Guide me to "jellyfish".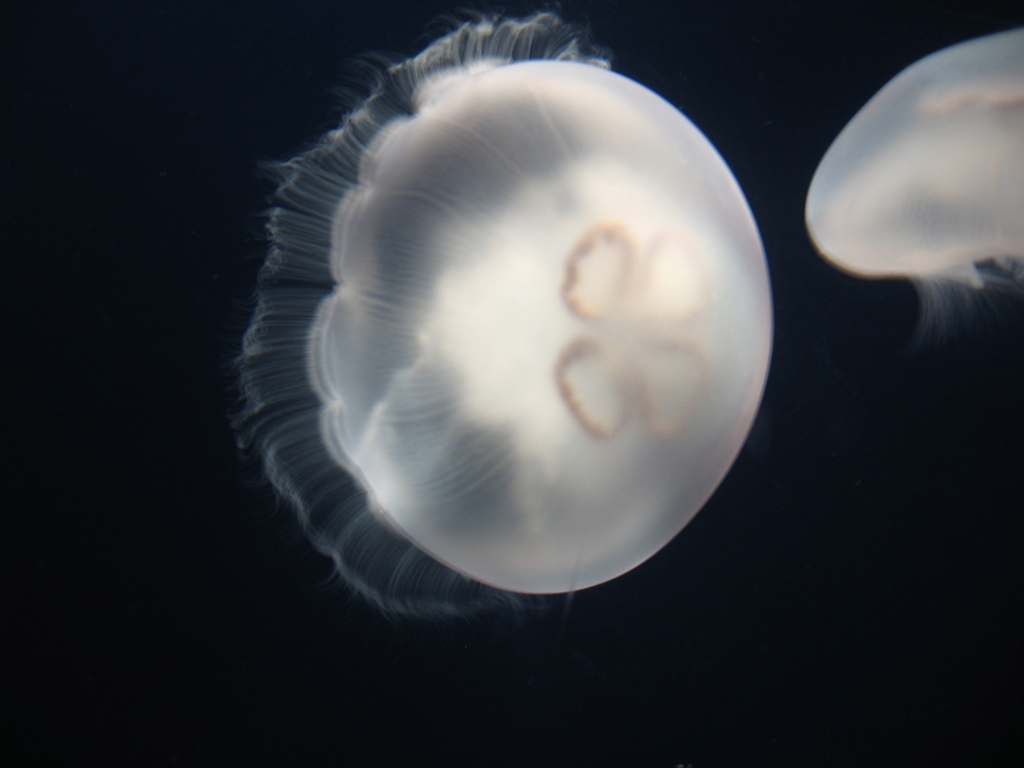
Guidance: BBox(803, 27, 1023, 329).
